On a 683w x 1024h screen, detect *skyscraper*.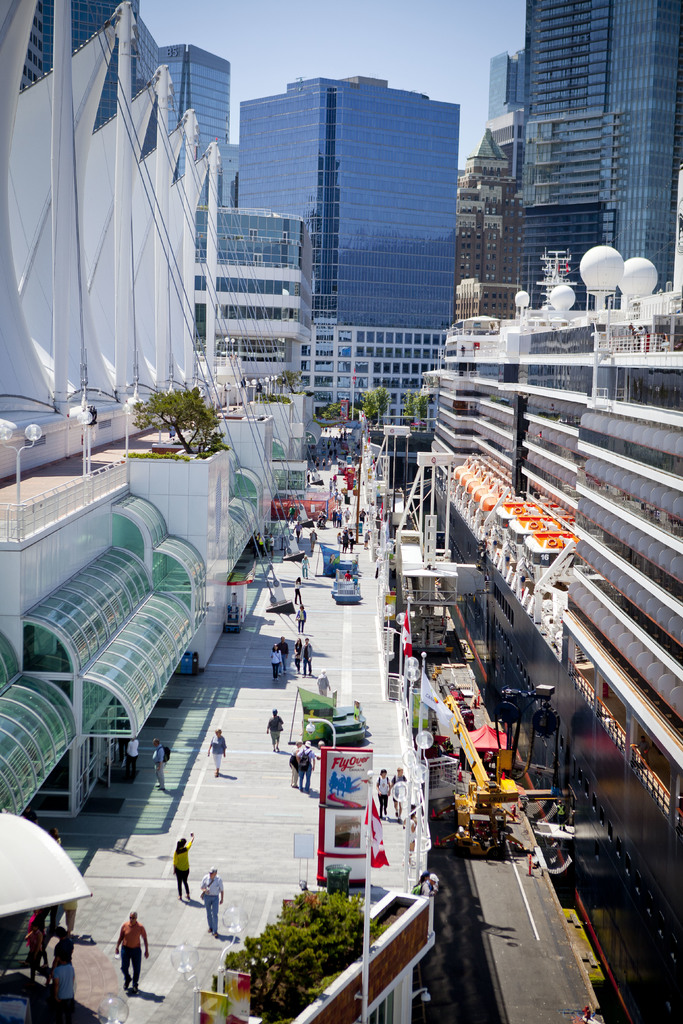
crop(142, 42, 261, 301).
